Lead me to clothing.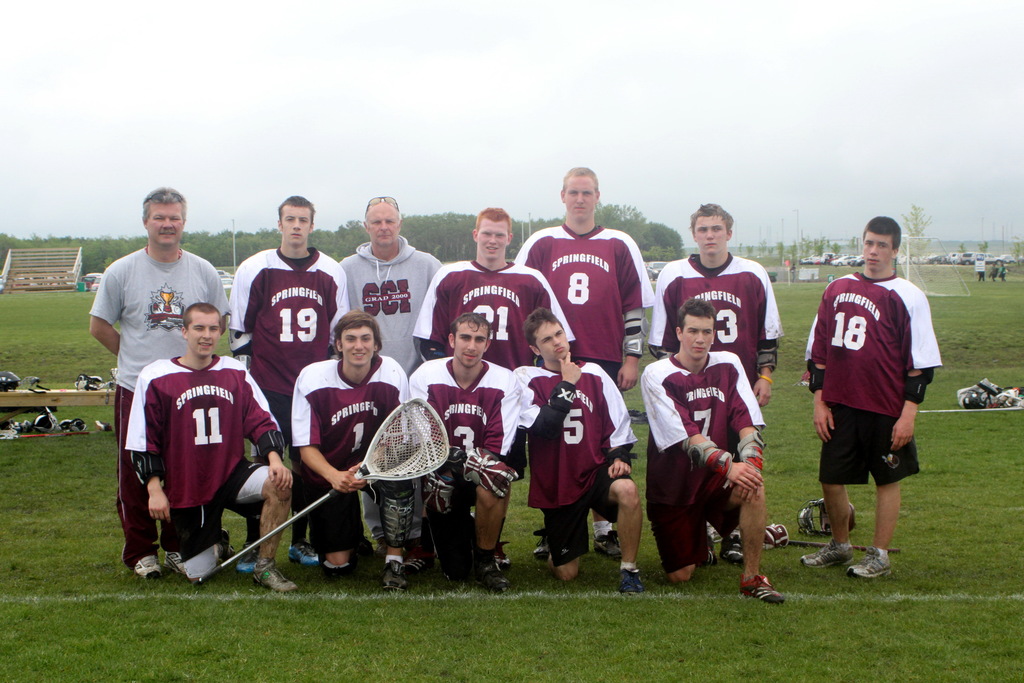
Lead to locate(518, 219, 650, 382).
